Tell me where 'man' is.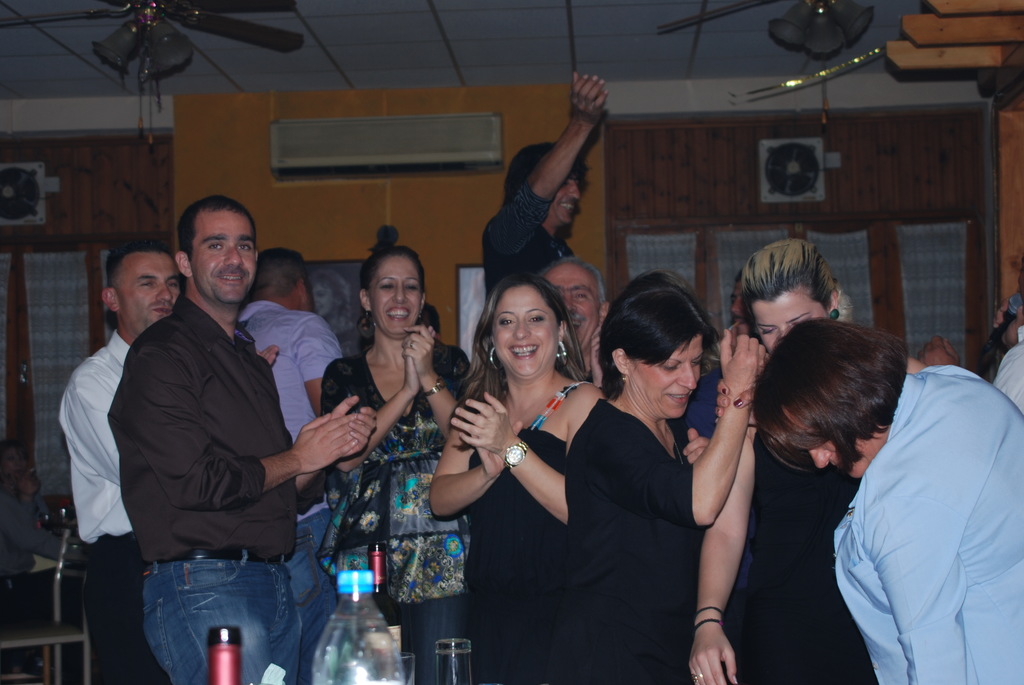
'man' is at BBox(241, 248, 342, 684).
